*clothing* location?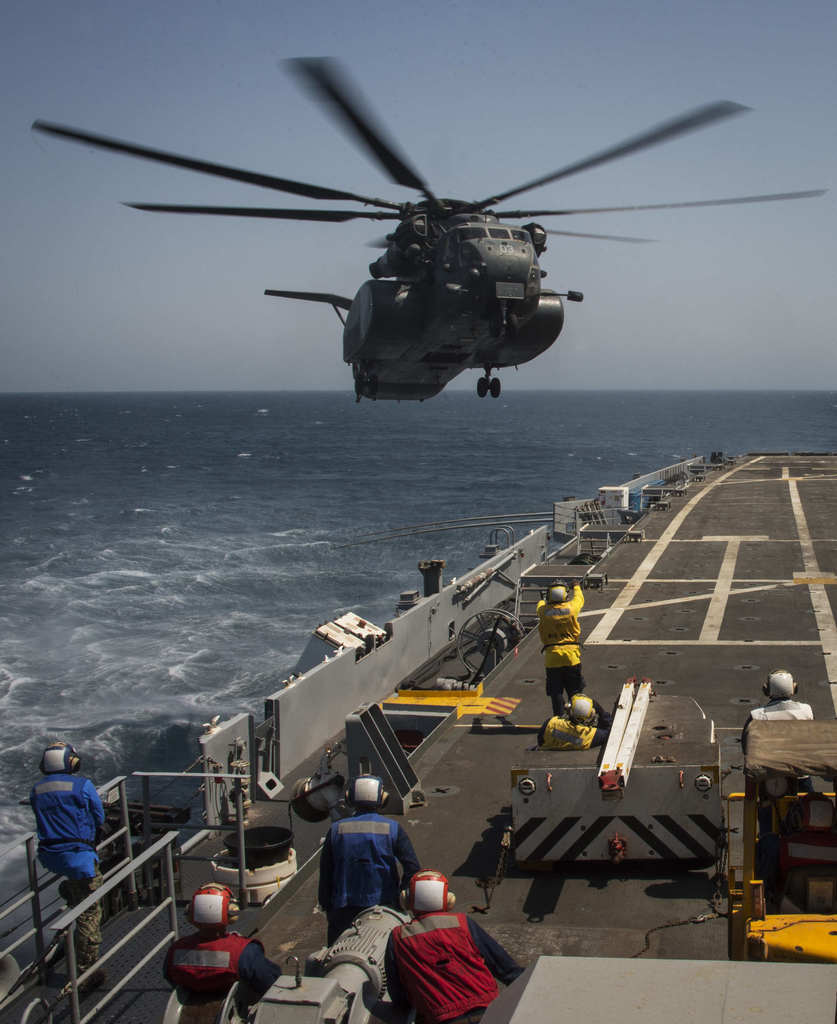
select_region(381, 888, 514, 1002)
